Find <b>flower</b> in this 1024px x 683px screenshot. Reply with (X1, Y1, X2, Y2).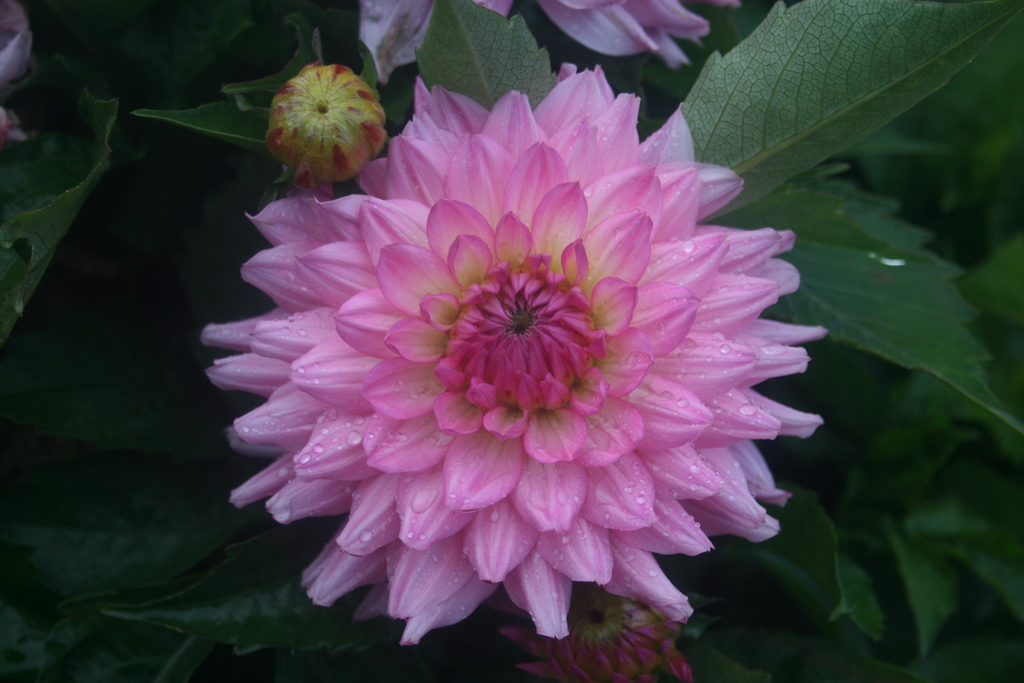
(358, 0, 740, 63).
